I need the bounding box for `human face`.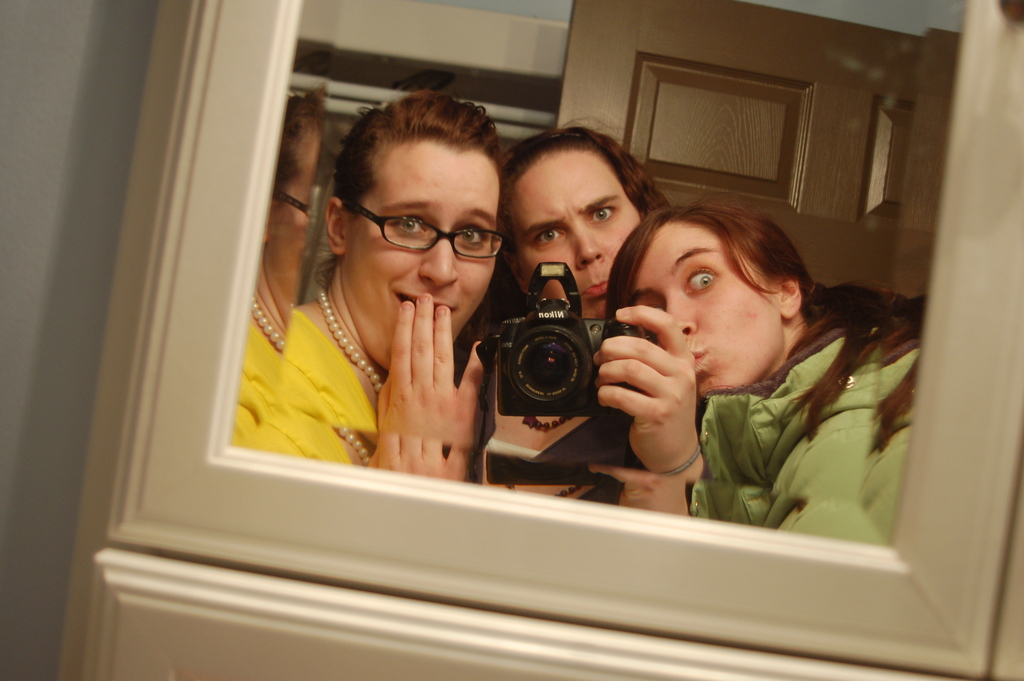
Here it is: locate(639, 224, 784, 397).
